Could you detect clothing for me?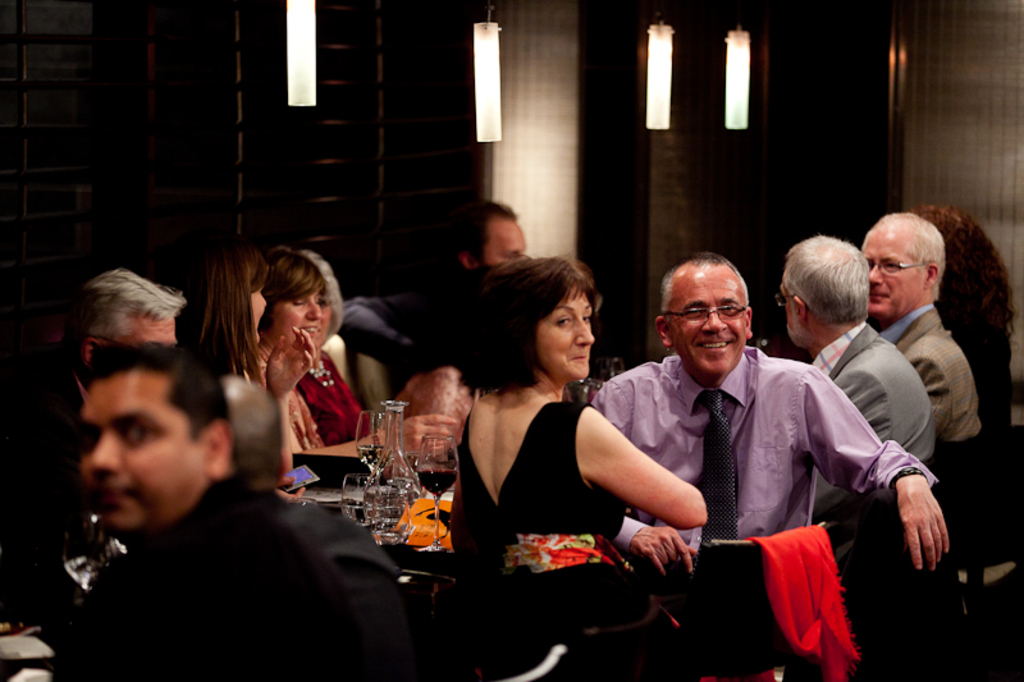
Detection result: left=591, top=340, right=948, bottom=582.
